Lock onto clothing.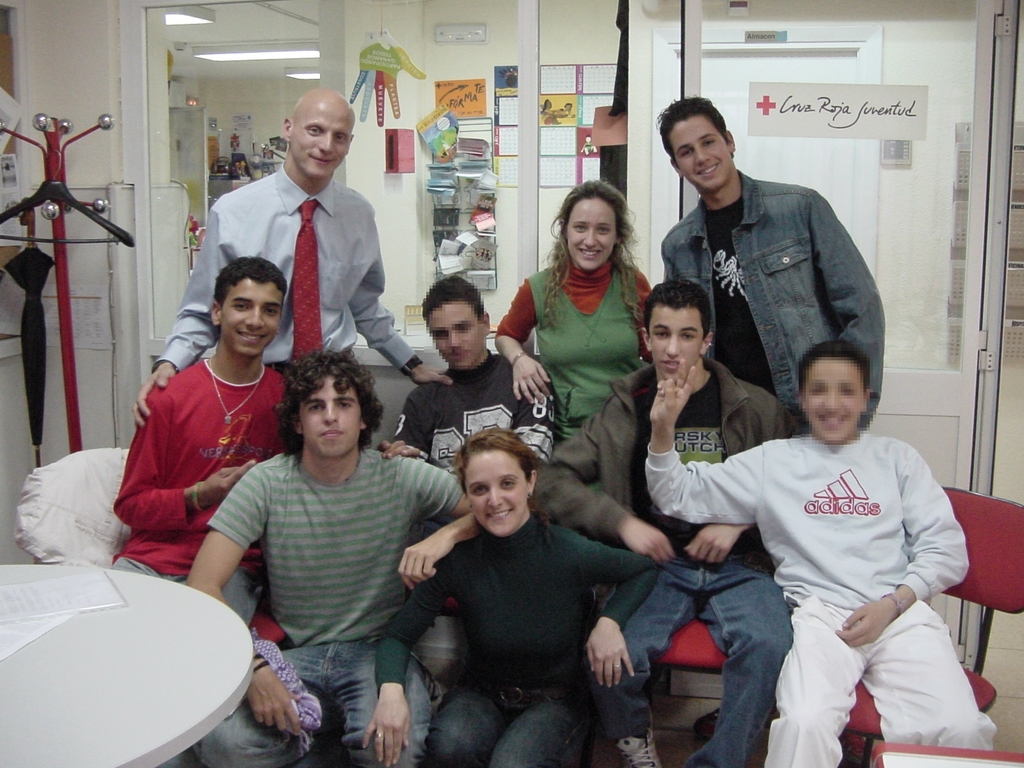
Locked: l=400, t=364, r=566, b=498.
